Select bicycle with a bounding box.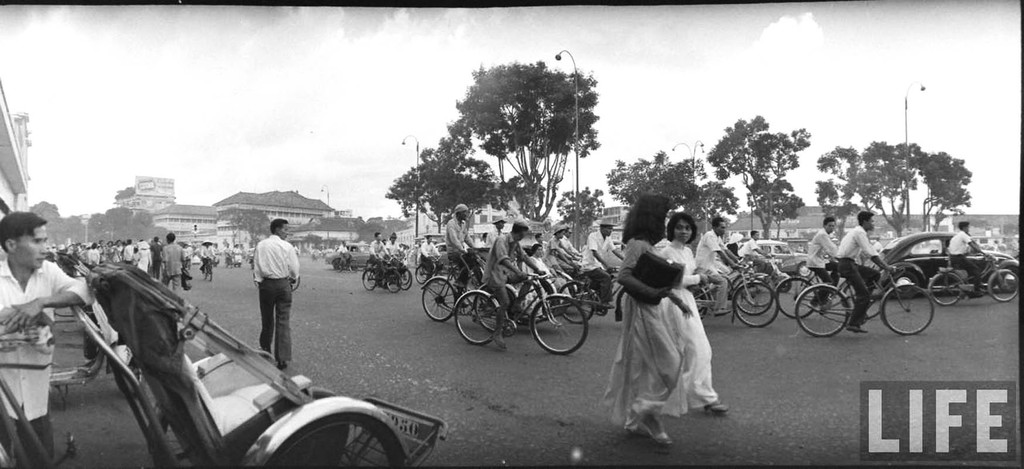
<region>929, 249, 1022, 304</region>.
